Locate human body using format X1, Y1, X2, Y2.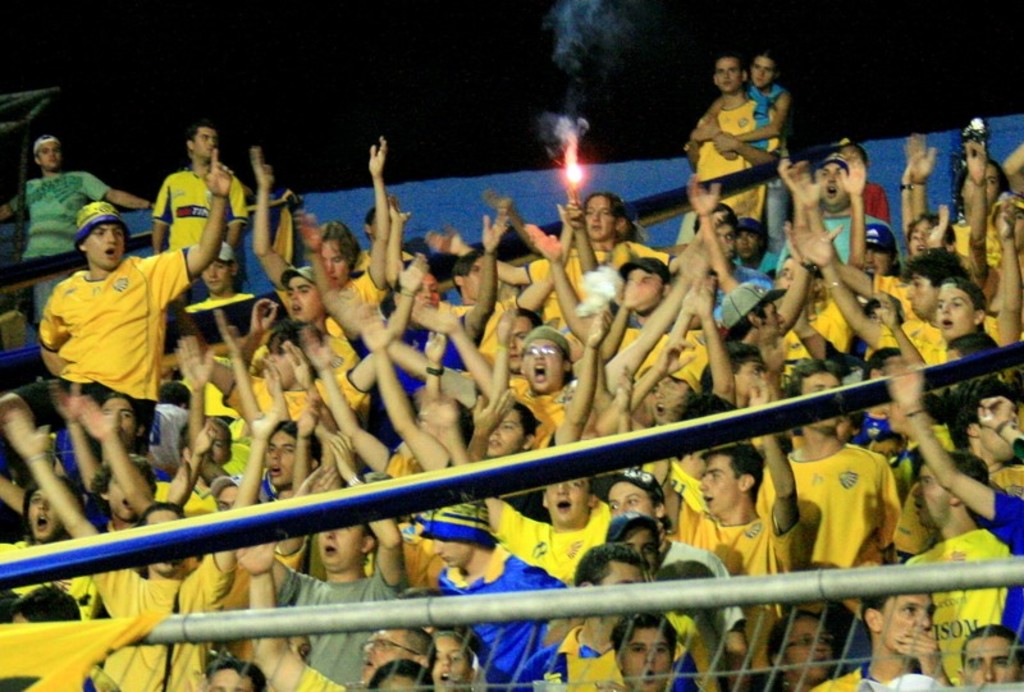
699, 78, 791, 243.
